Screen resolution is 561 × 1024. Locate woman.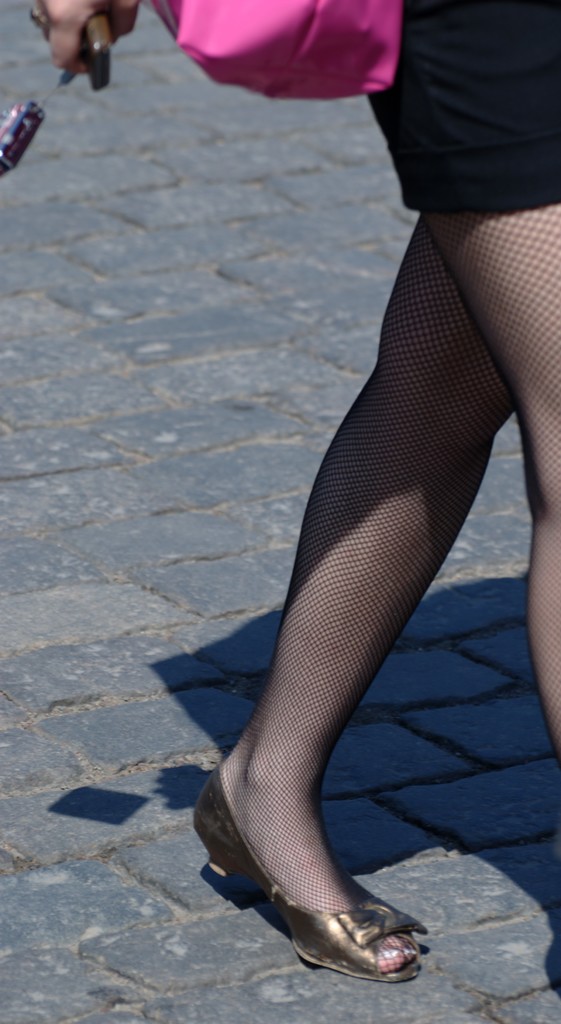
crop(124, 54, 560, 1004).
